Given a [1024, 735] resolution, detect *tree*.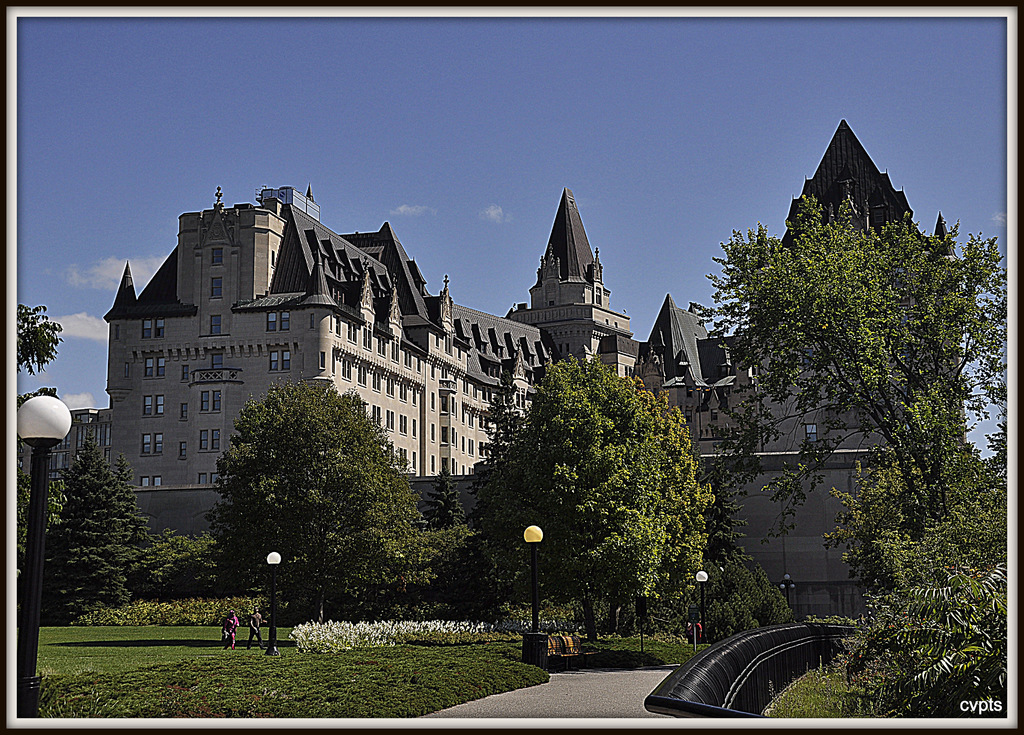
(left=700, top=423, right=812, bottom=633).
